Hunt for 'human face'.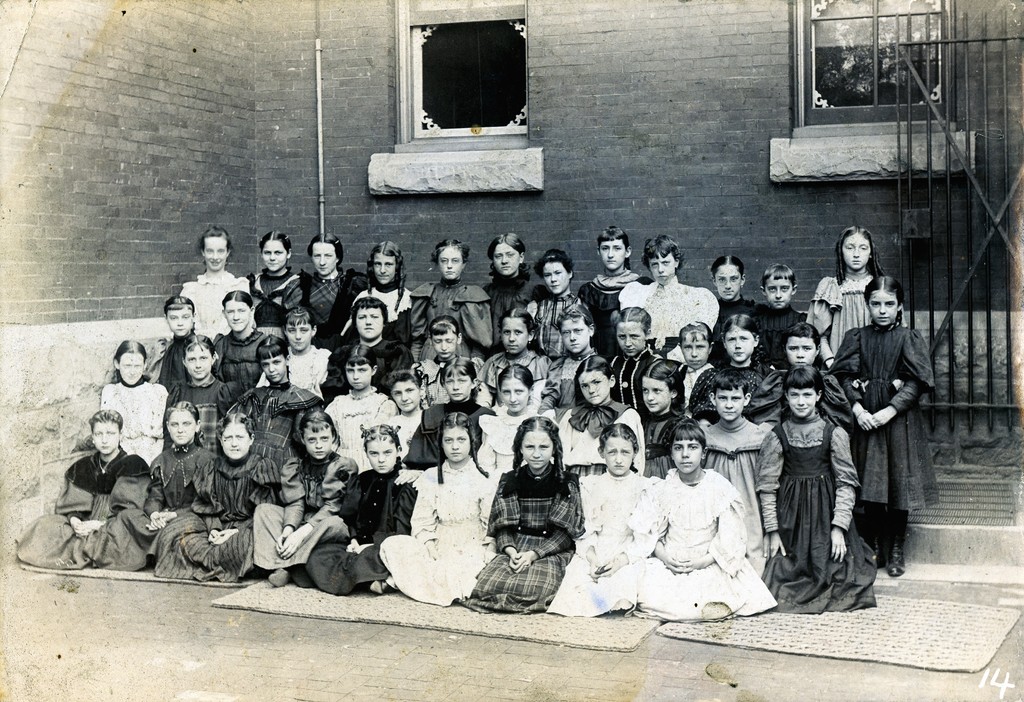
Hunted down at box=[437, 245, 465, 281].
